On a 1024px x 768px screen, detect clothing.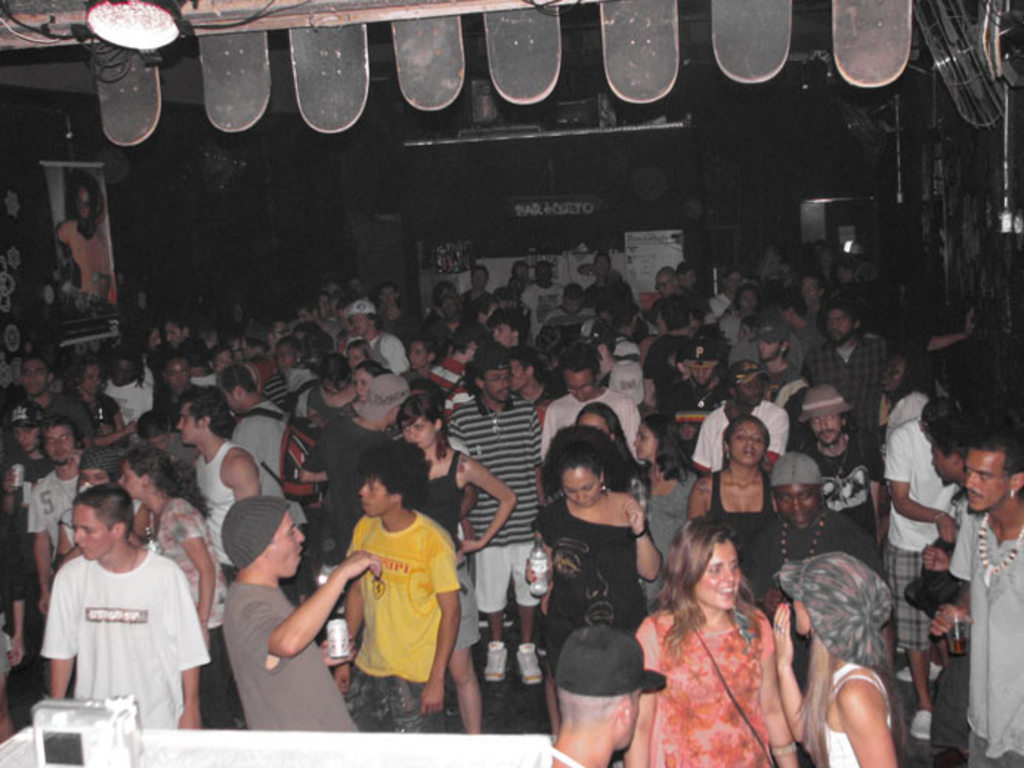
bbox=(421, 446, 491, 653).
